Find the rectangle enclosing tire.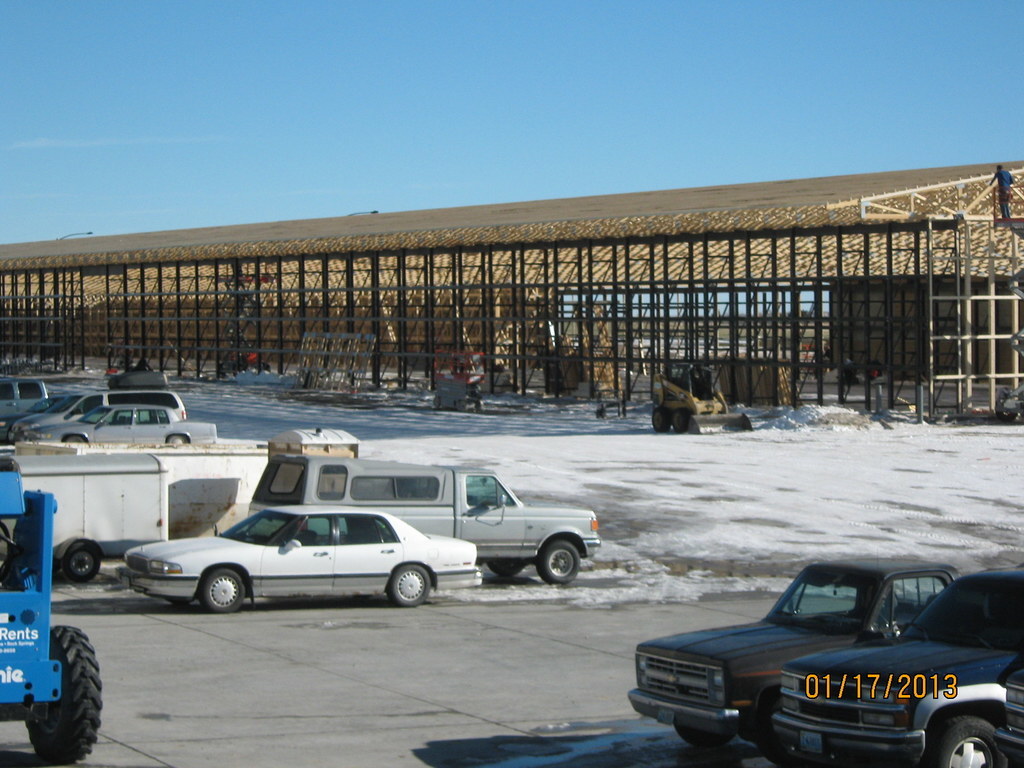
bbox(203, 571, 244, 614).
